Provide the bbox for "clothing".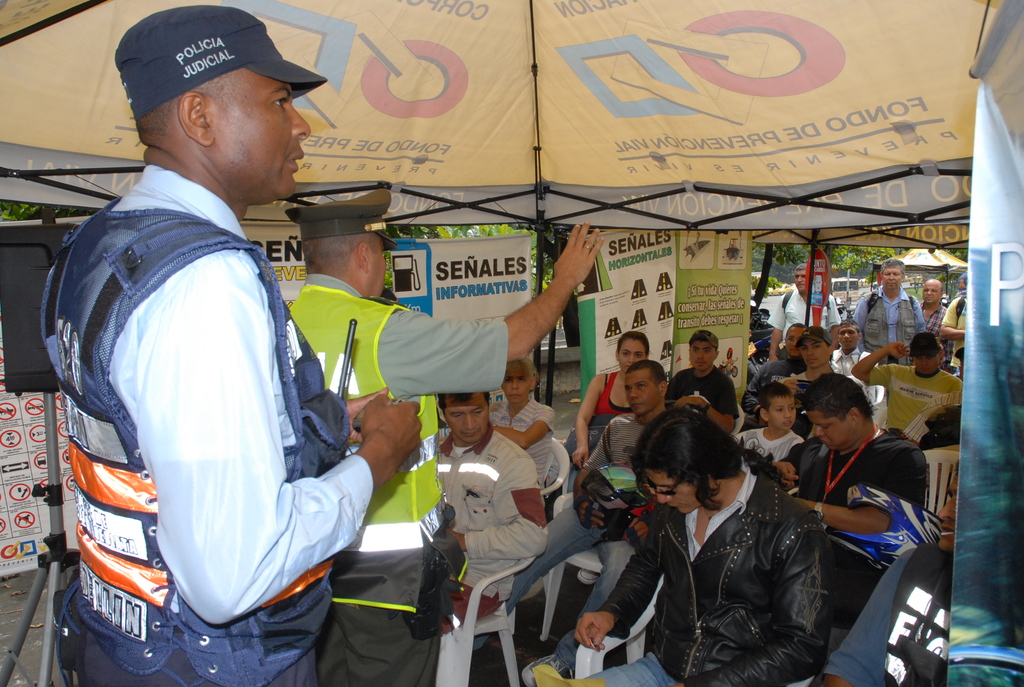
{"left": 287, "top": 271, "right": 504, "bottom": 686}.
